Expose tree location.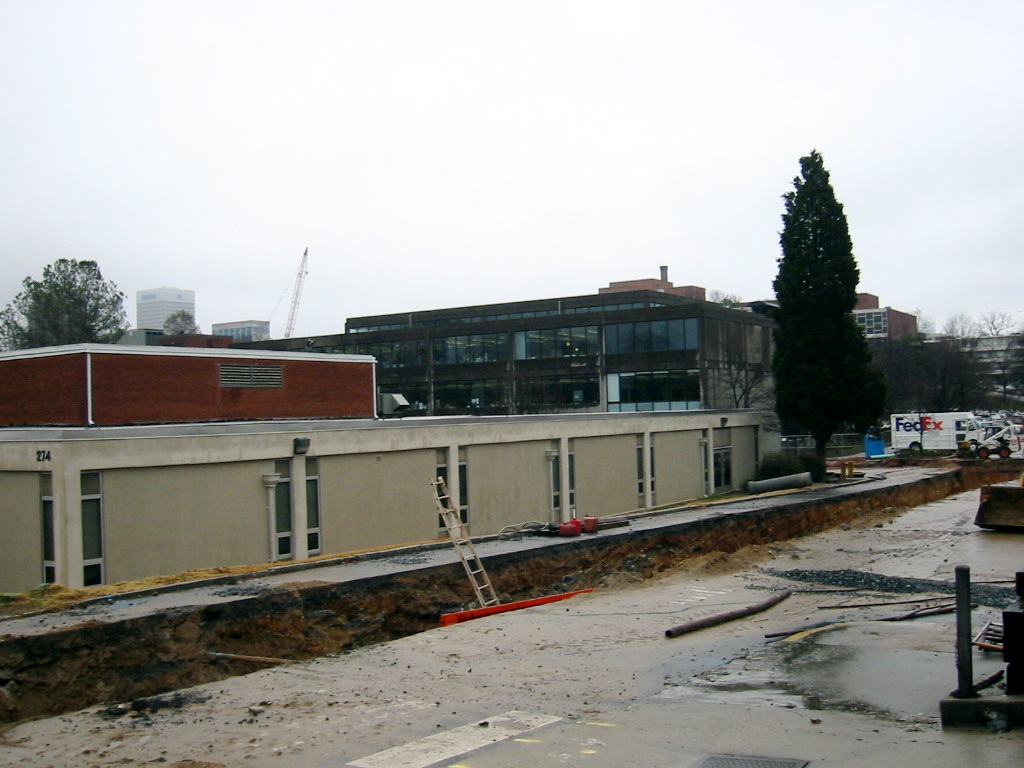
Exposed at BBox(879, 313, 988, 410).
